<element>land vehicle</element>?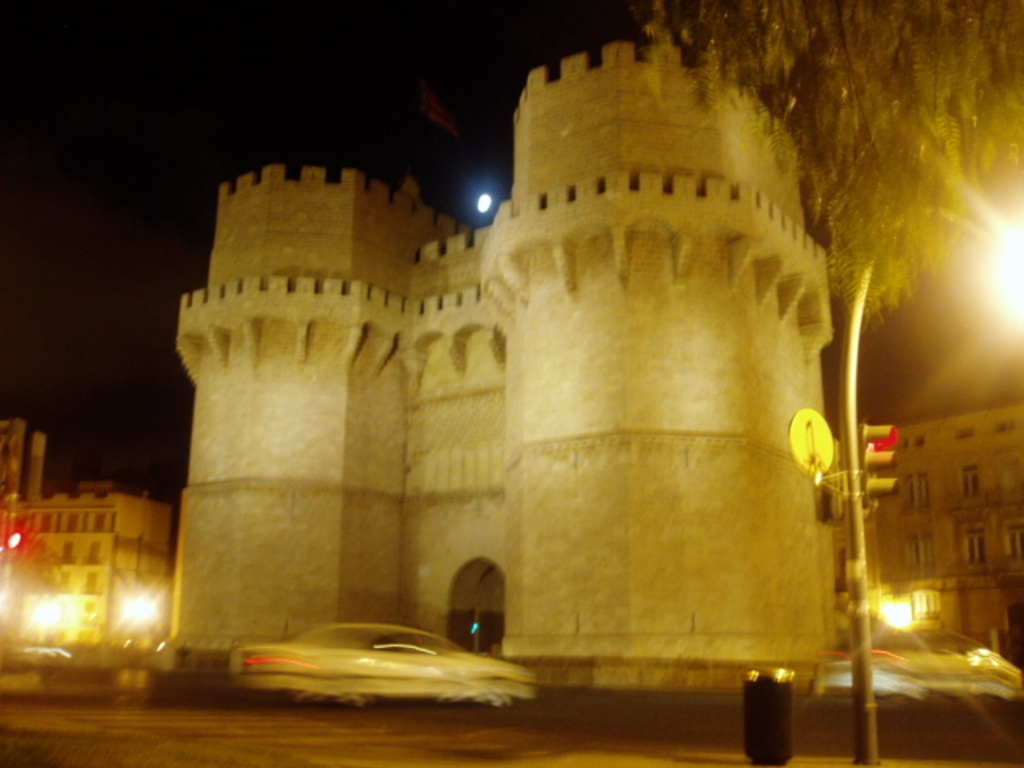
pyautogui.locateOnScreen(238, 610, 536, 726)
